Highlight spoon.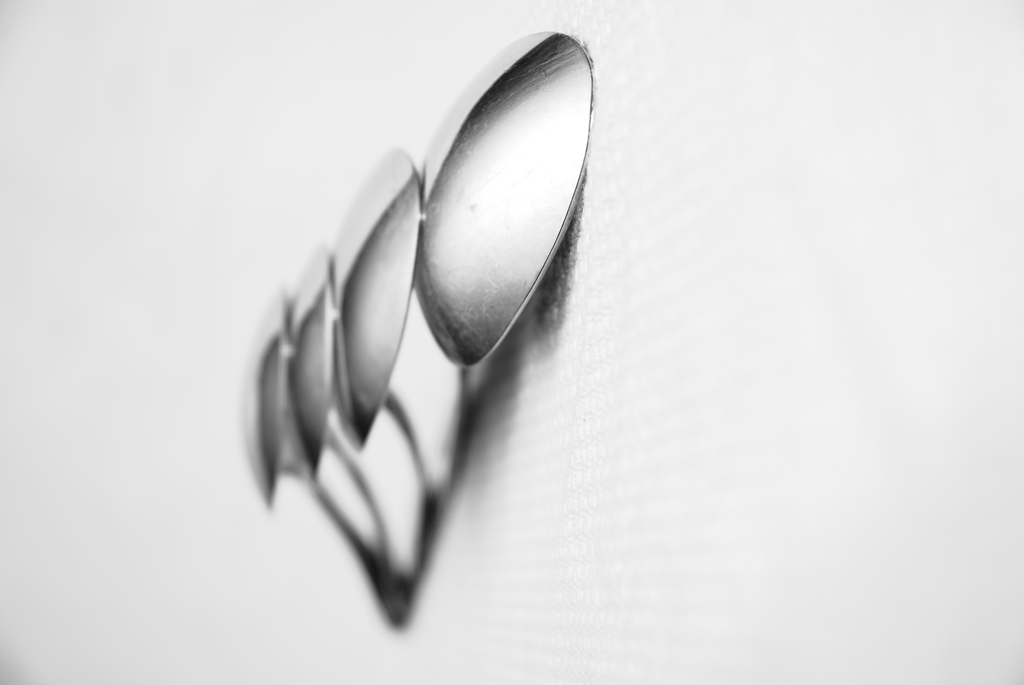
Highlighted region: [left=287, top=246, right=389, bottom=567].
